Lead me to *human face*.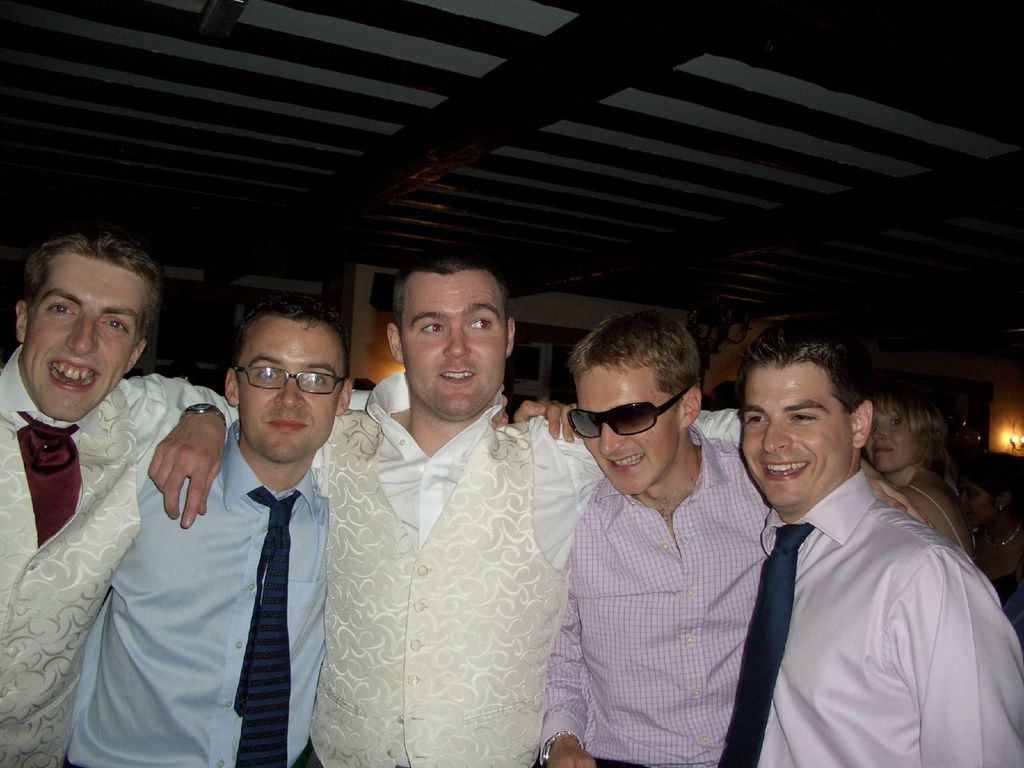
Lead to 576/363/685/492.
